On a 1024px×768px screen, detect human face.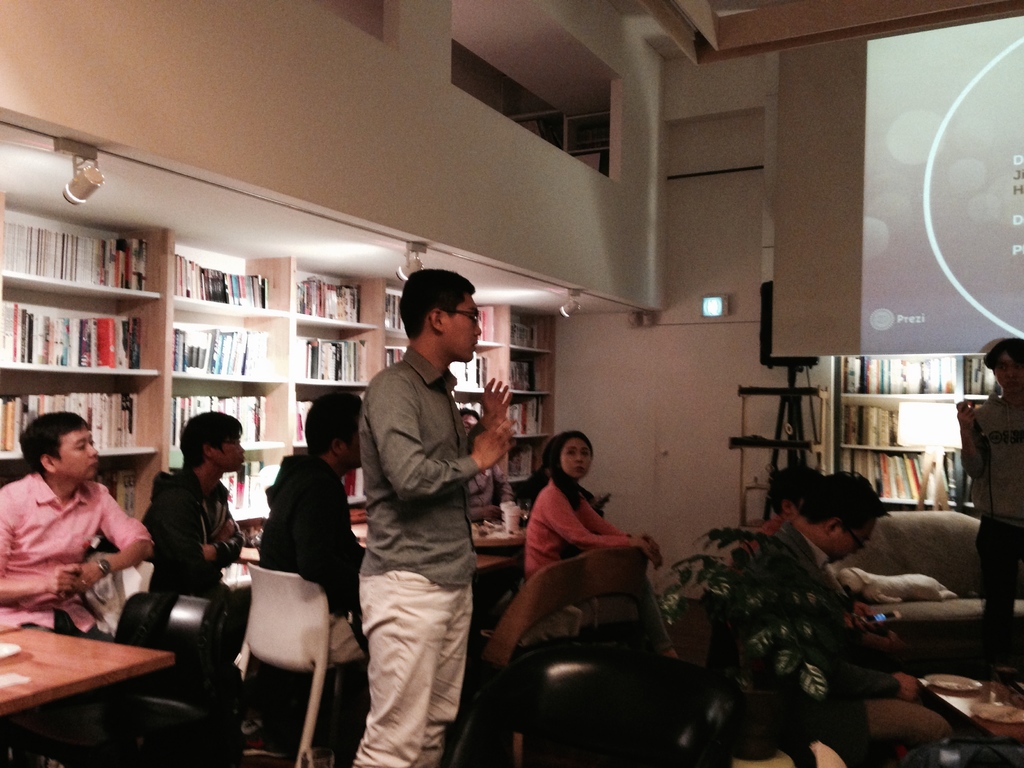
x1=56 y1=424 x2=97 y2=479.
